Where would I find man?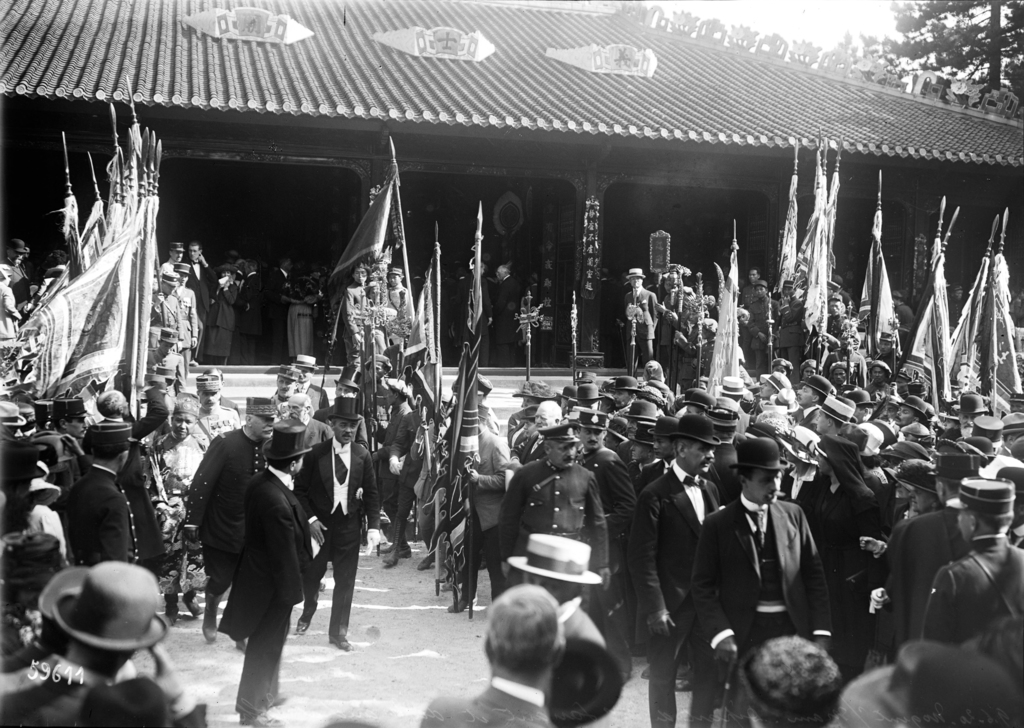
At region(893, 287, 916, 345).
